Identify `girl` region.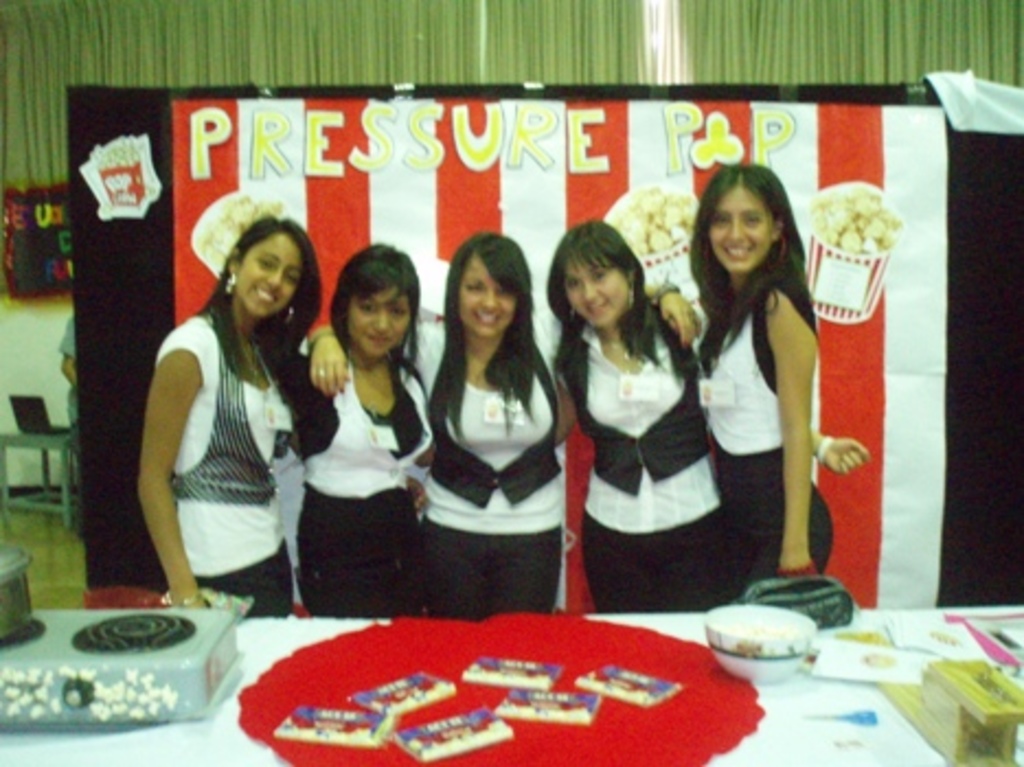
Region: locate(281, 250, 454, 618).
